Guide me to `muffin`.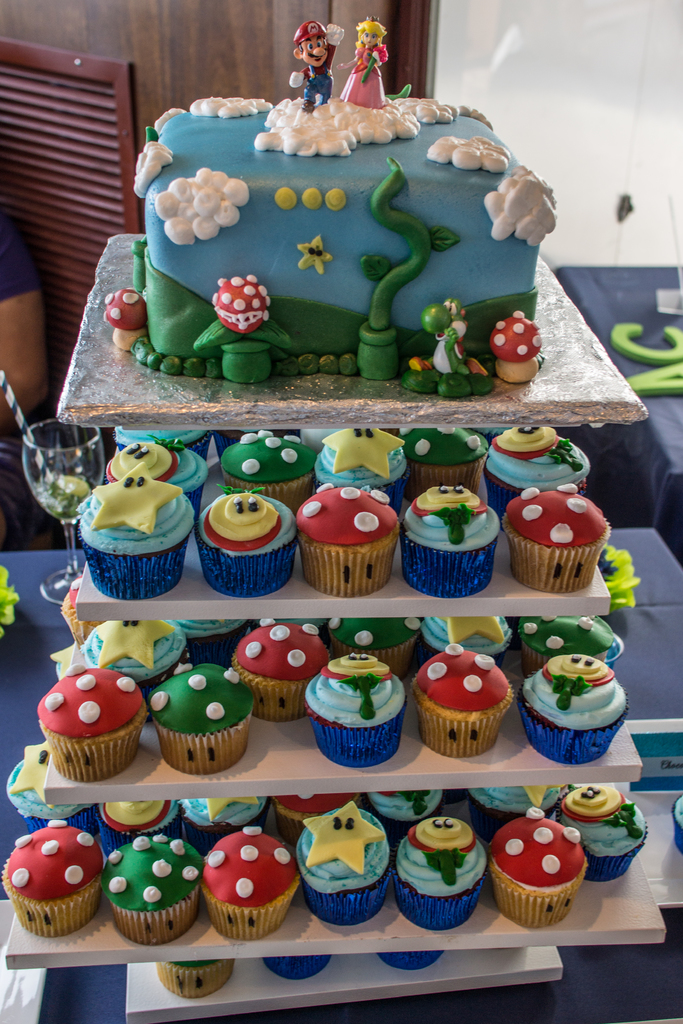
Guidance: box=[260, 950, 331, 984].
